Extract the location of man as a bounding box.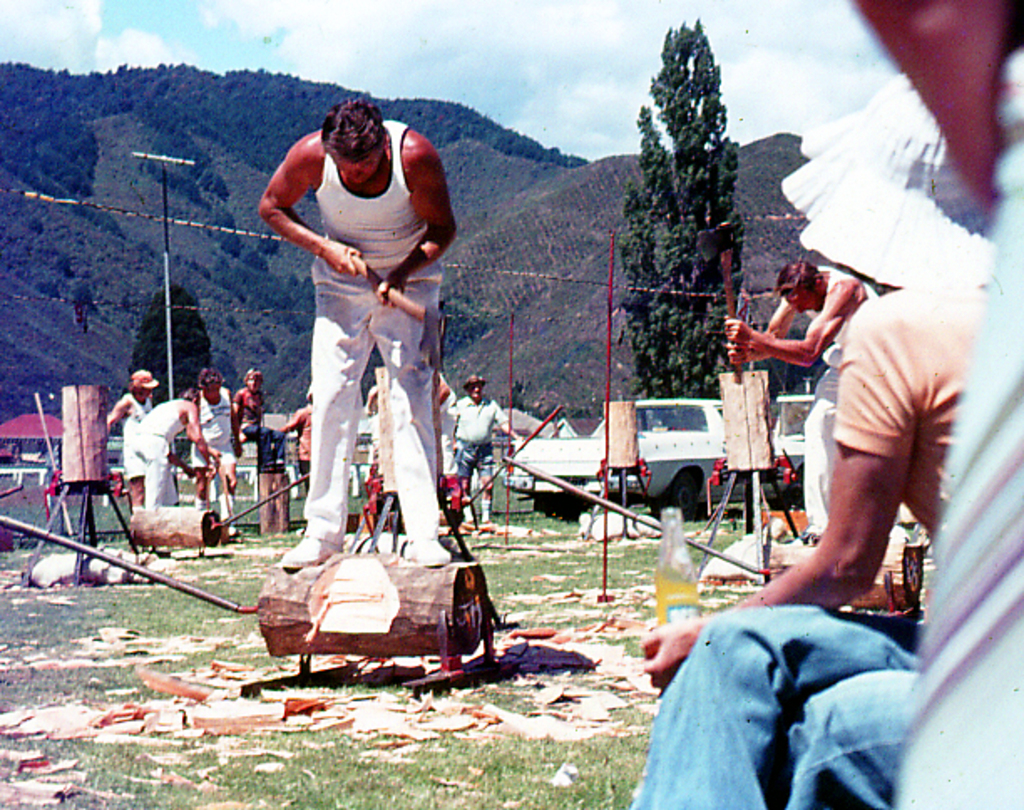
[left=189, top=361, right=233, bottom=534].
